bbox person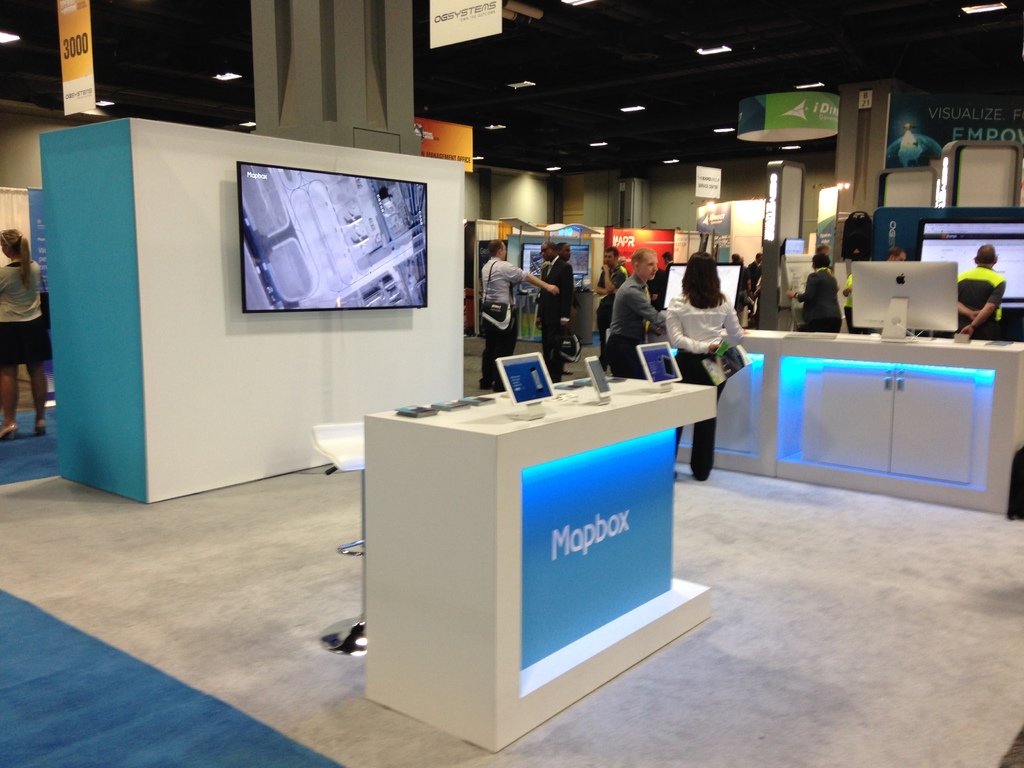
bbox=(661, 257, 743, 480)
